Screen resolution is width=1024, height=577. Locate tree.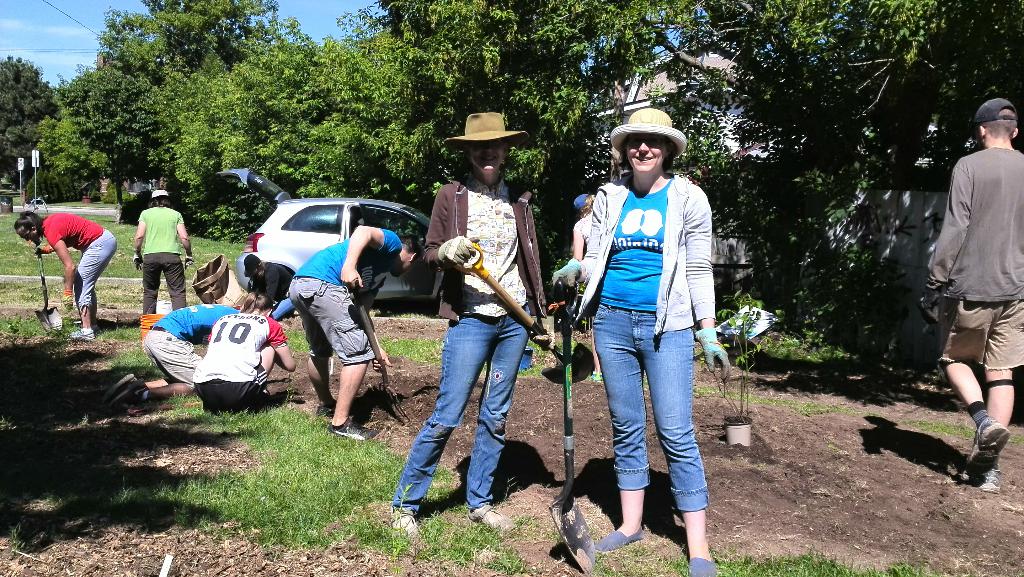
(79,8,195,191).
